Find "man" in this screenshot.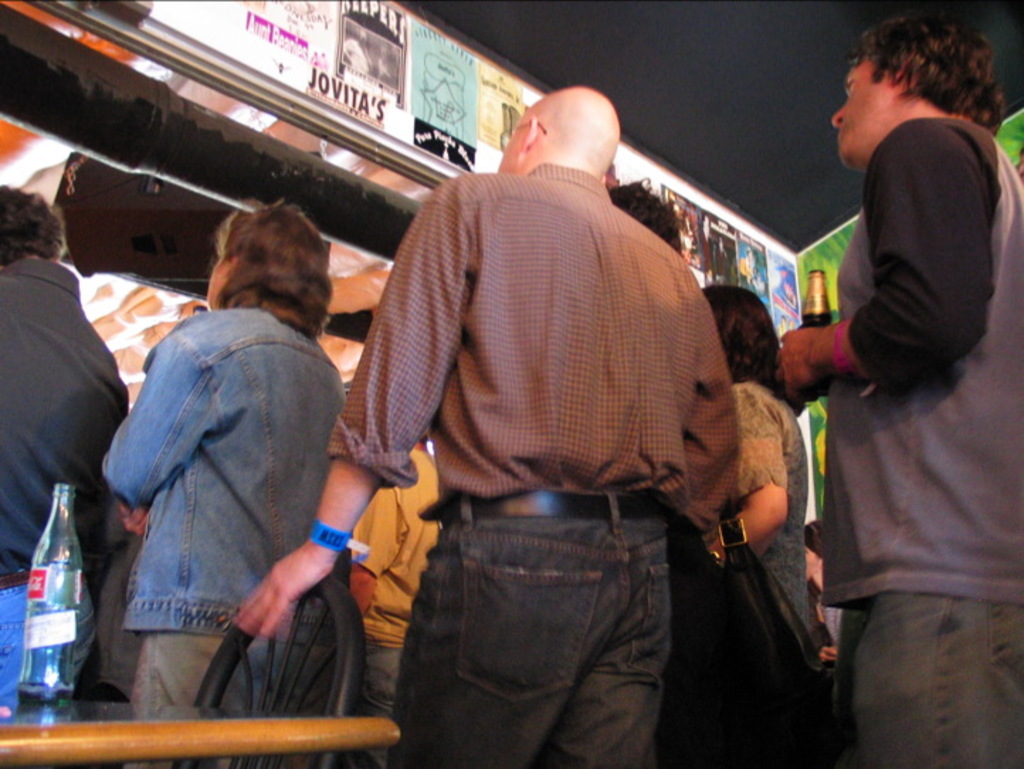
The bounding box for "man" is [x1=0, y1=179, x2=139, y2=718].
